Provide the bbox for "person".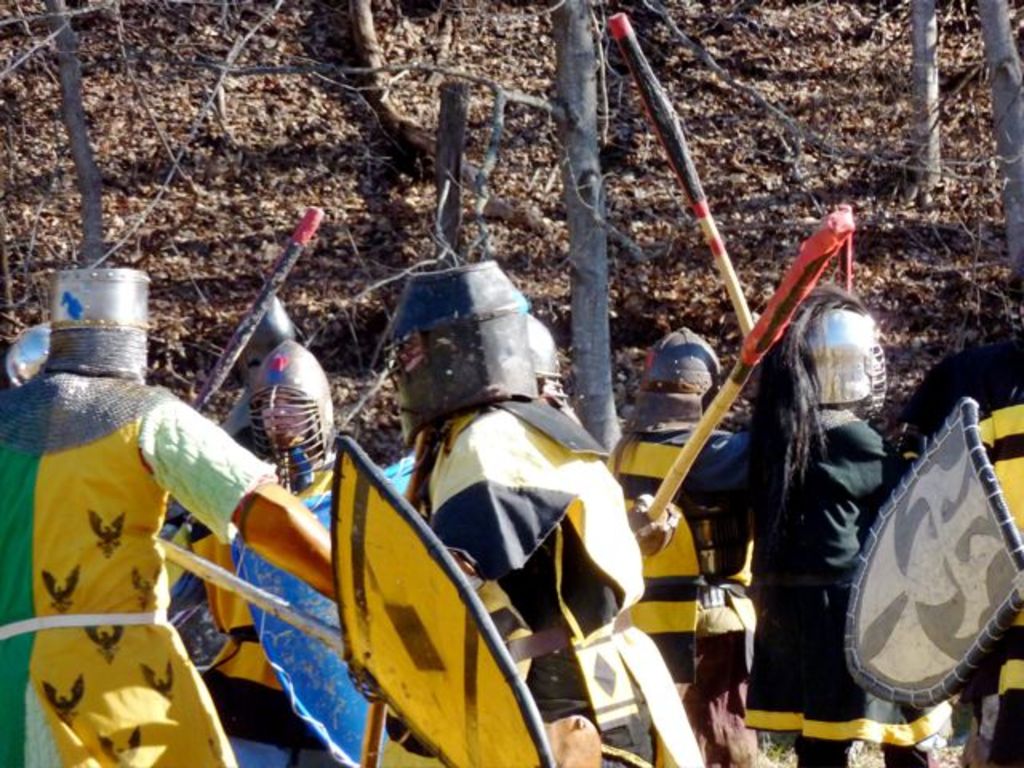
Rect(16, 245, 256, 758).
